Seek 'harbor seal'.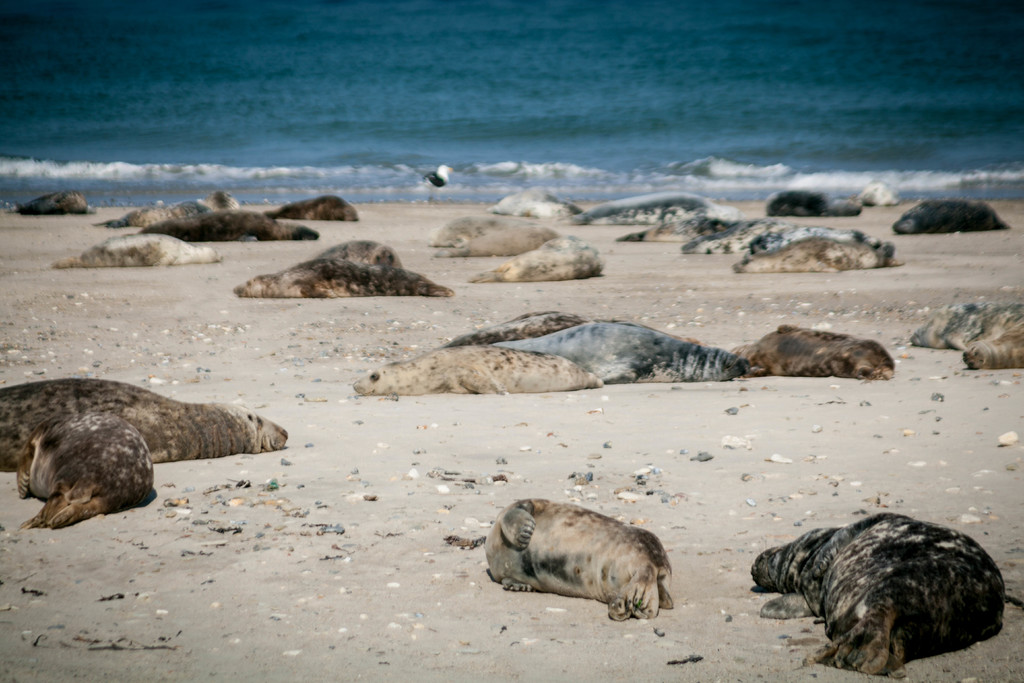
(433, 215, 545, 257).
